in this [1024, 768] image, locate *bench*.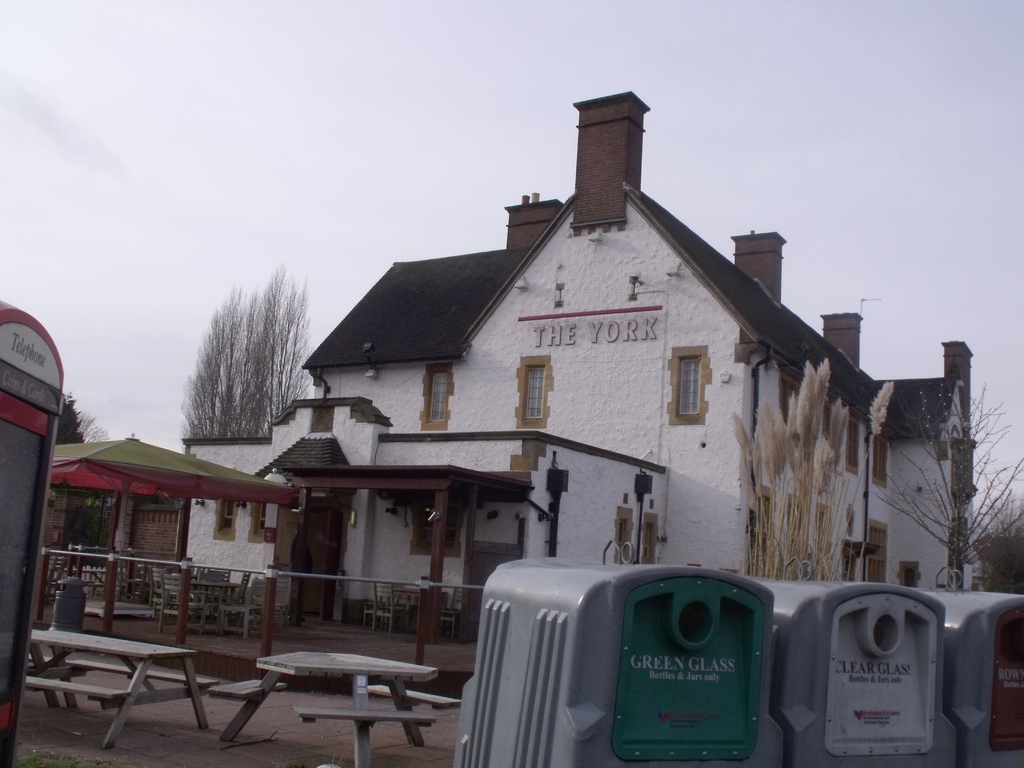
Bounding box: box(20, 629, 214, 749).
